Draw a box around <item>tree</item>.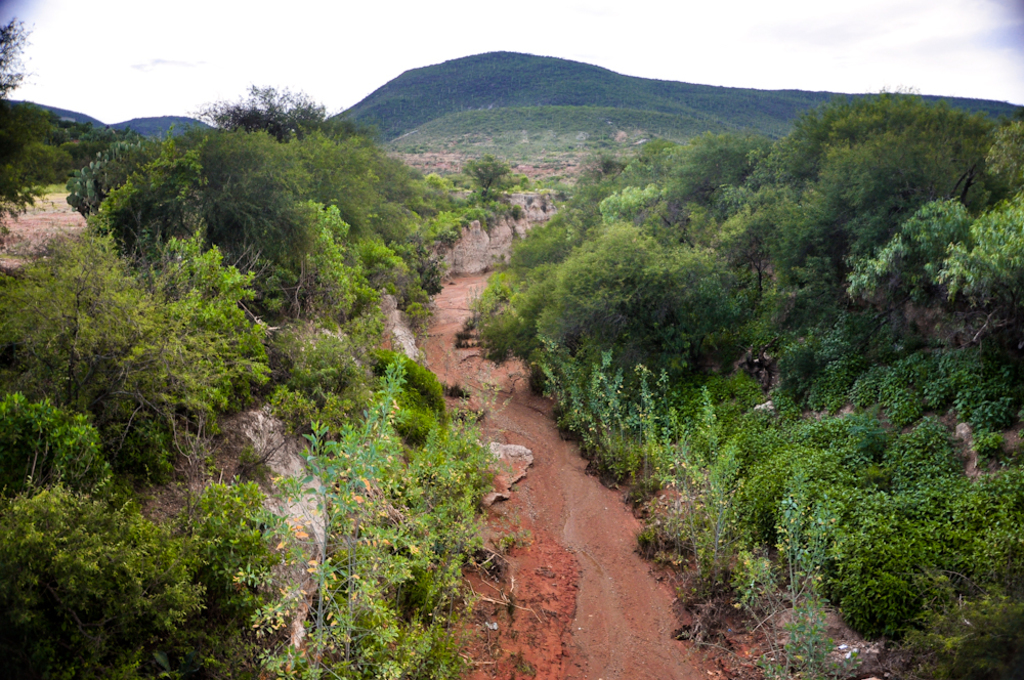
region(0, 501, 188, 666).
